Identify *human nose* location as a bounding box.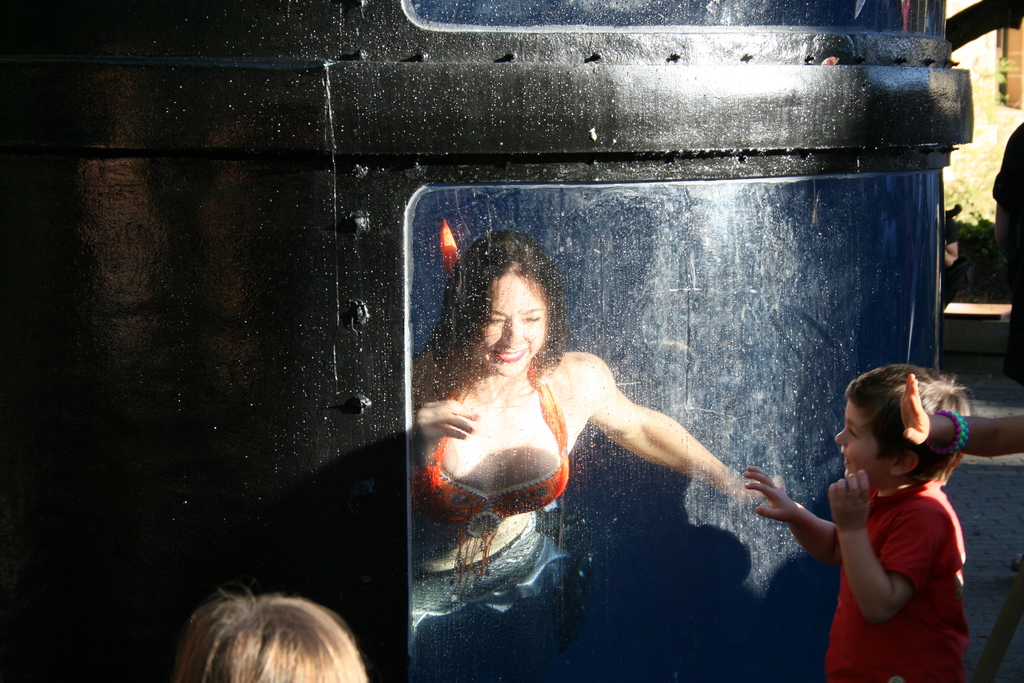
[500,315,524,347].
